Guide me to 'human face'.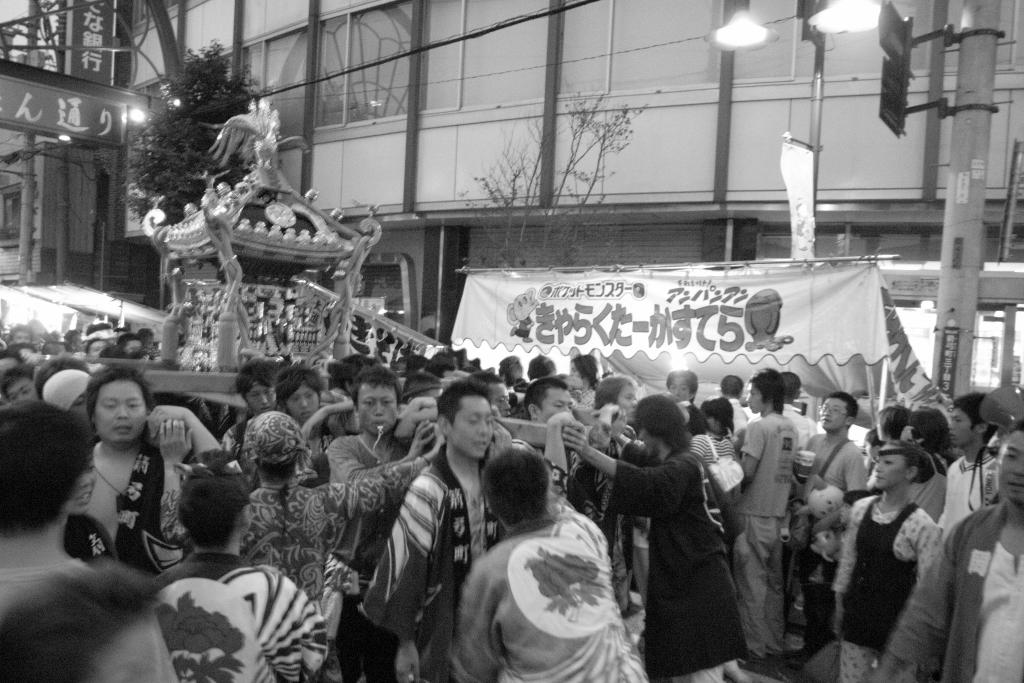
Guidance: crop(289, 377, 324, 424).
